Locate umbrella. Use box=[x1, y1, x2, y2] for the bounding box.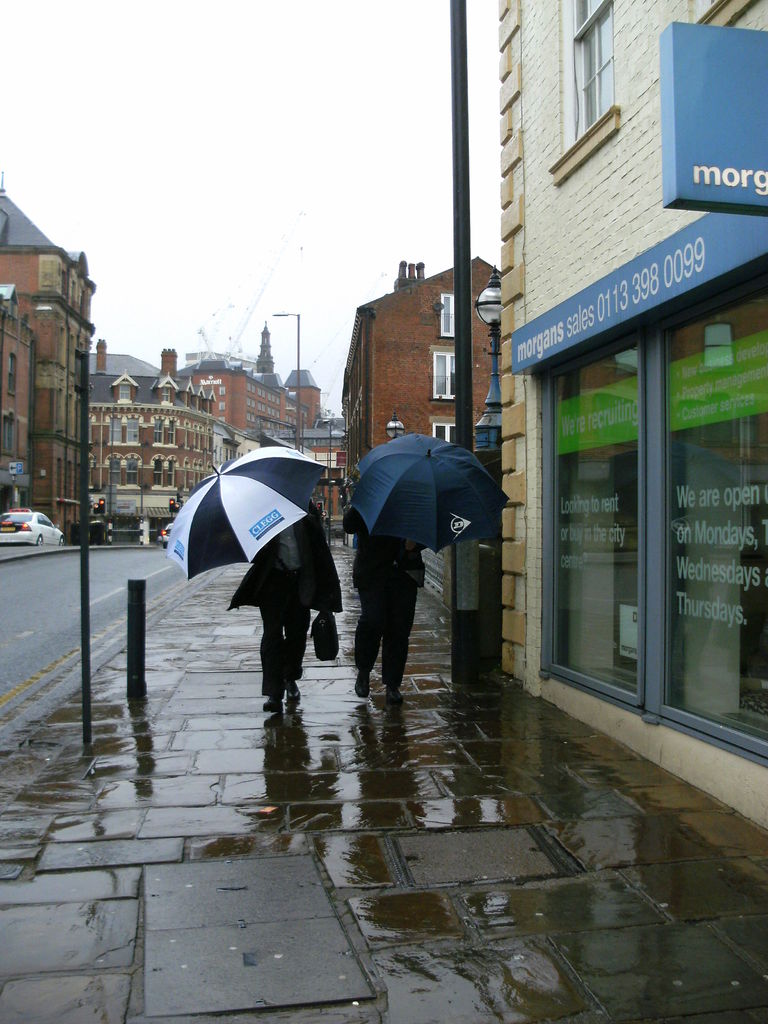
box=[169, 437, 358, 632].
